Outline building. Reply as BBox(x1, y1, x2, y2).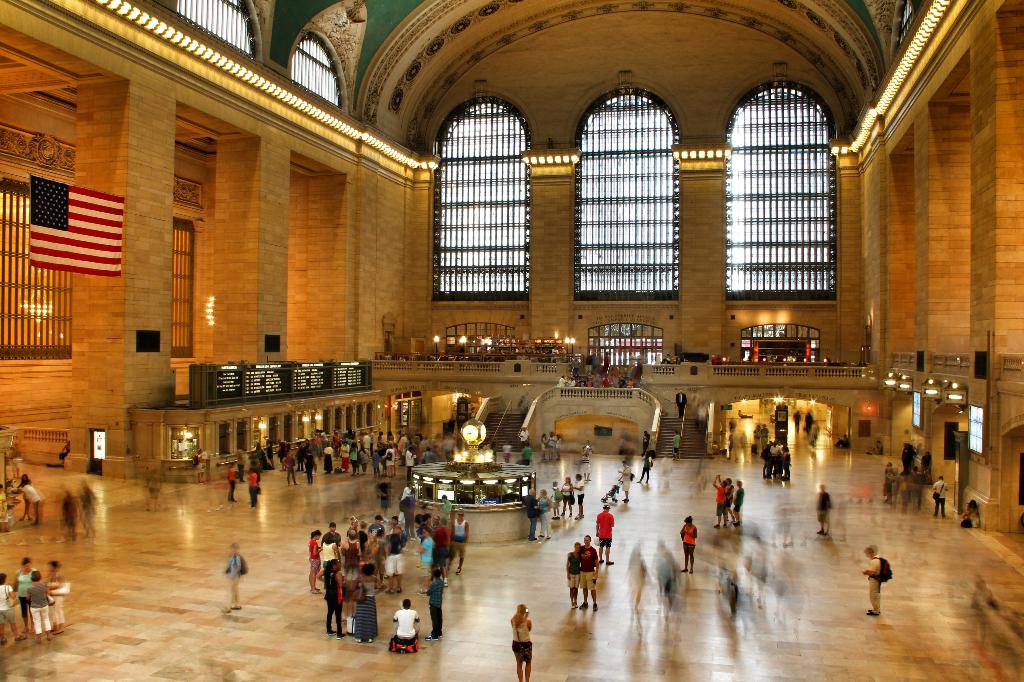
BBox(0, 0, 1023, 681).
